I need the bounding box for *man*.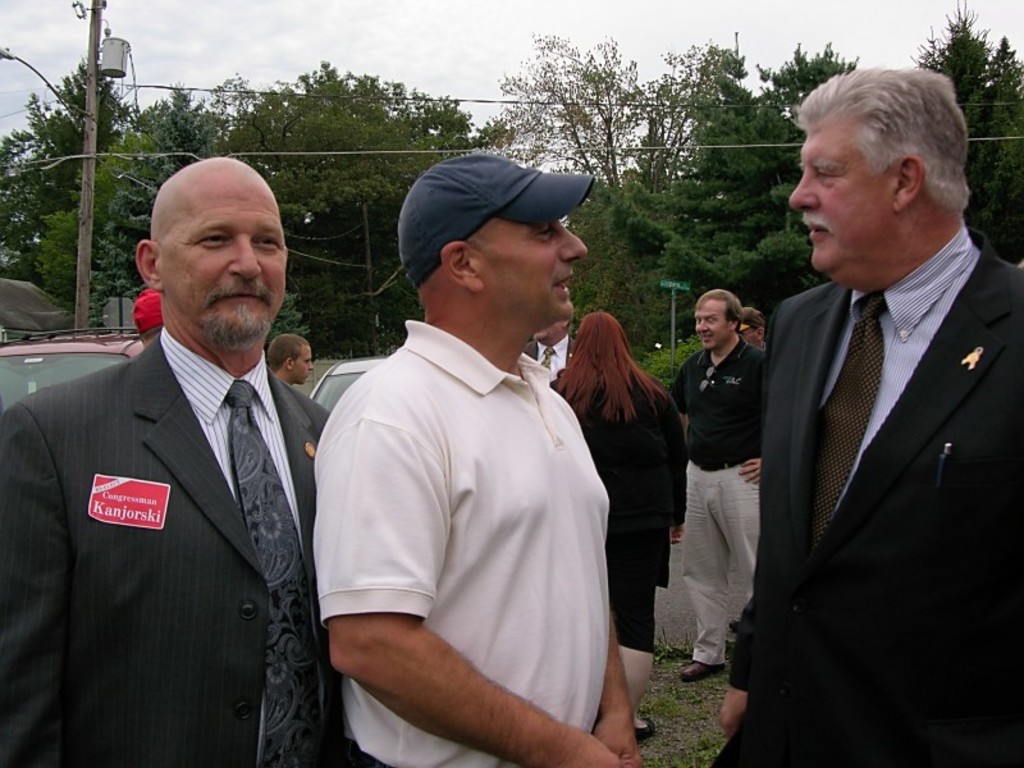
Here it is: detection(525, 315, 579, 383).
